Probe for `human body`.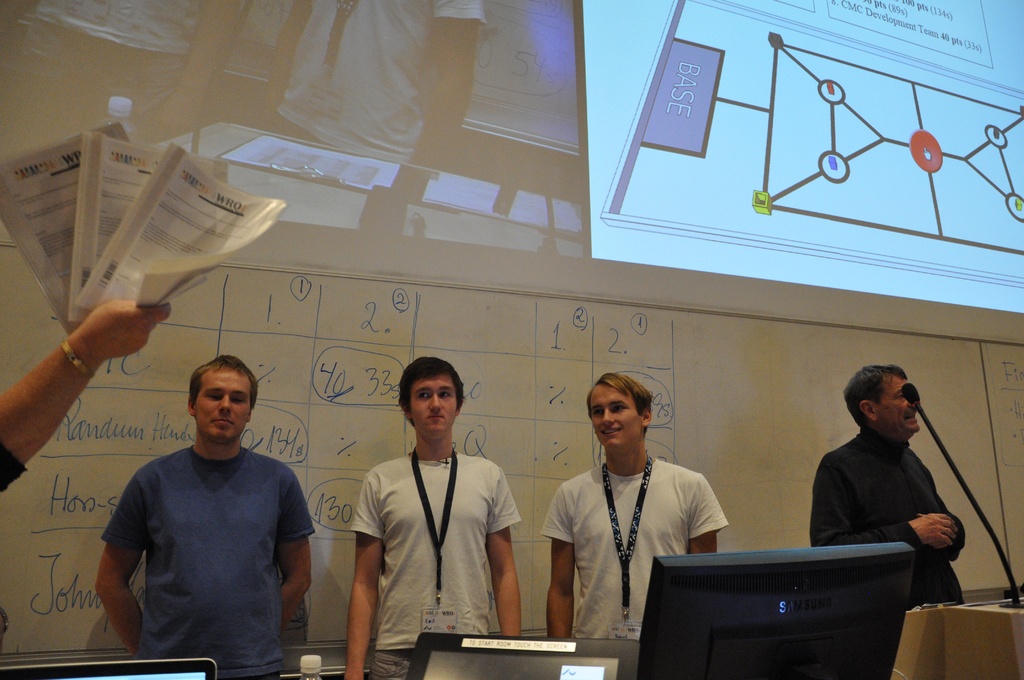
Probe result: rect(544, 371, 732, 647).
